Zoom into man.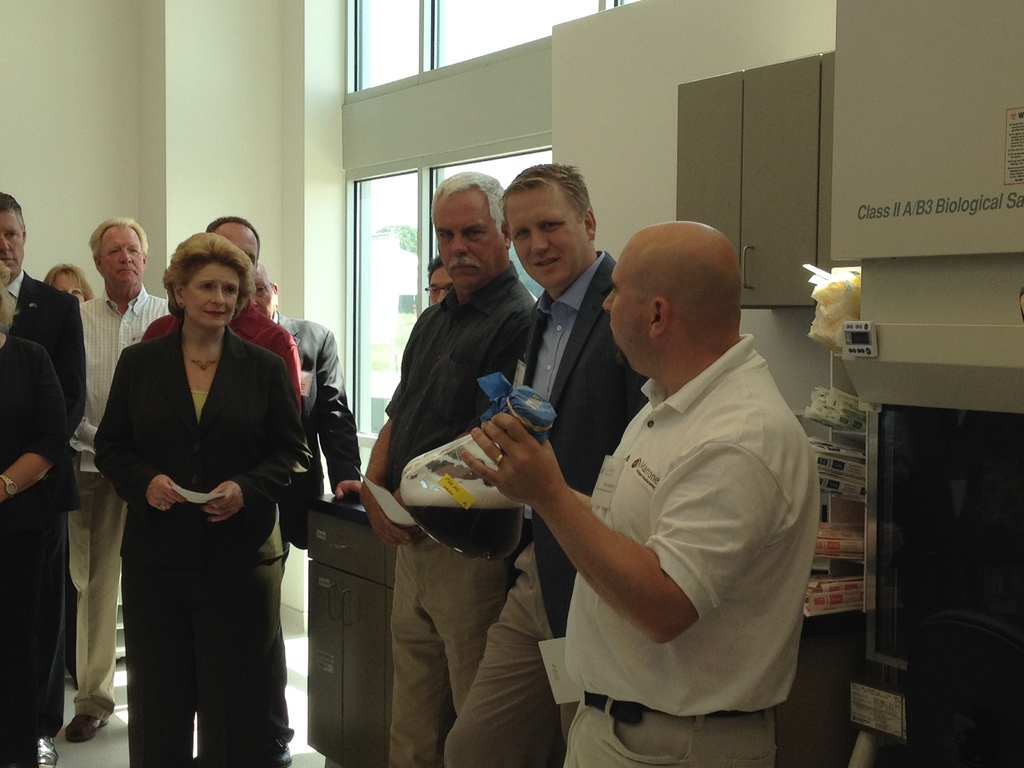
Zoom target: Rect(426, 260, 452, 308).
